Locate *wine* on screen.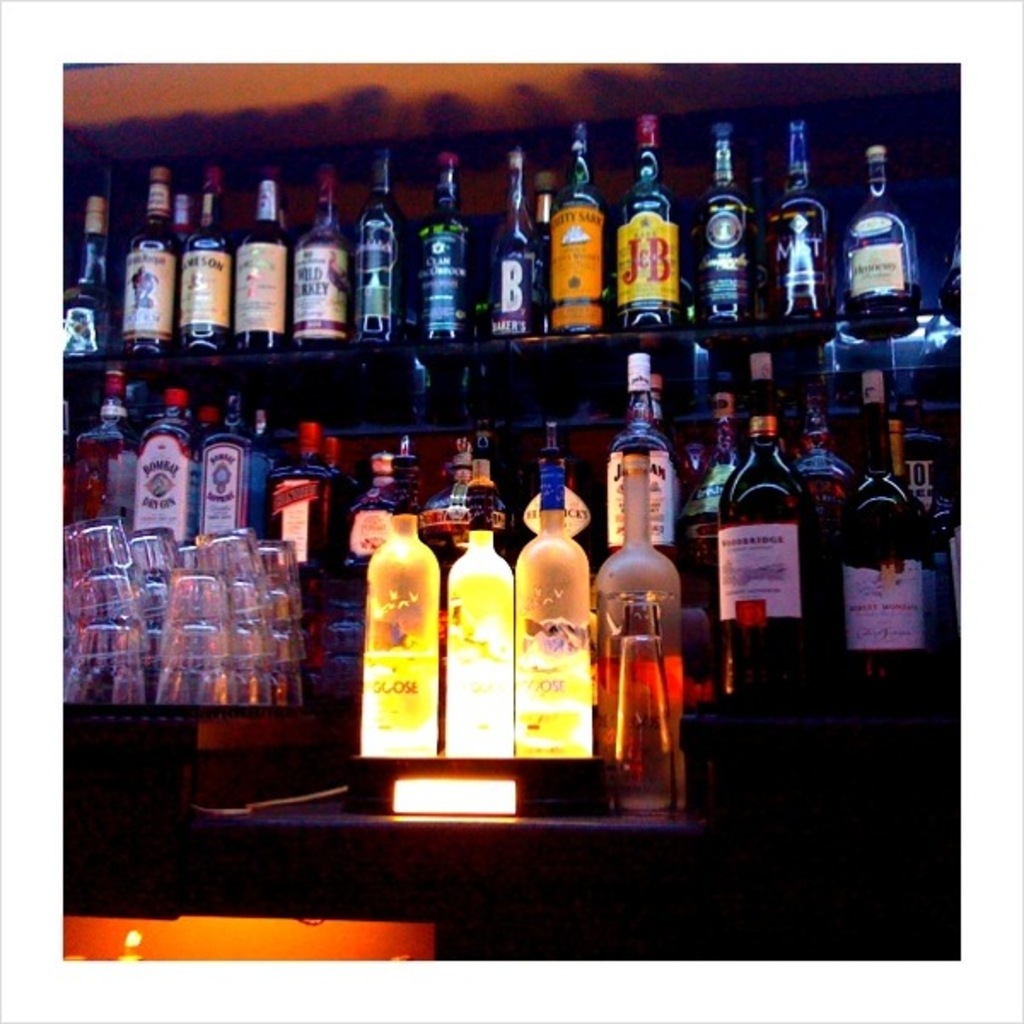
On screen at locate(534, 119, 604, 335).
